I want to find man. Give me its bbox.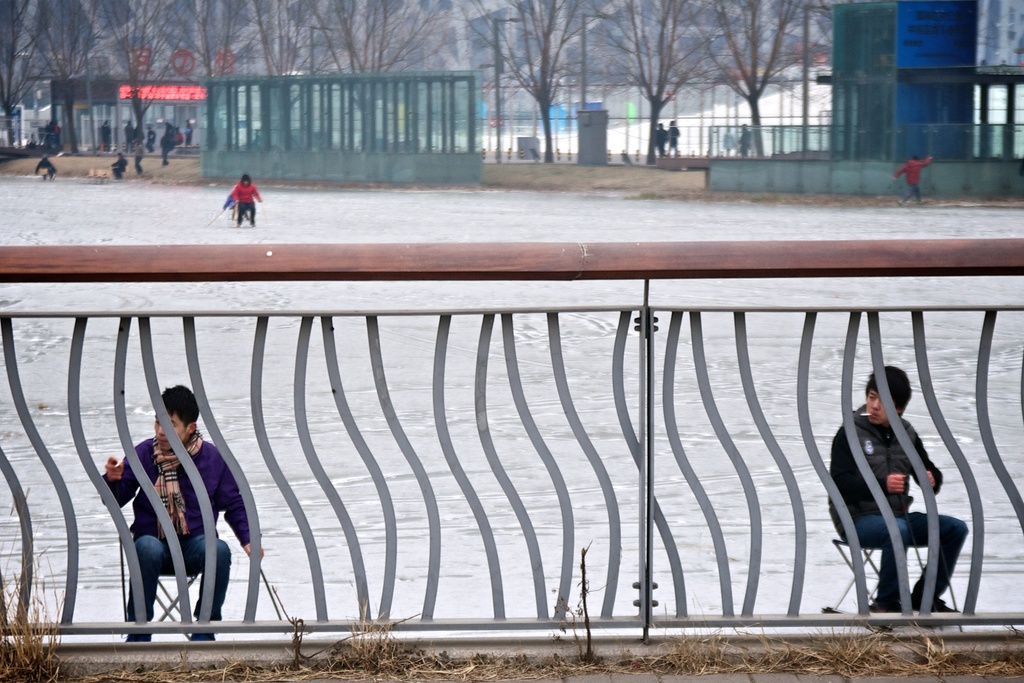
825 371 973 634.
